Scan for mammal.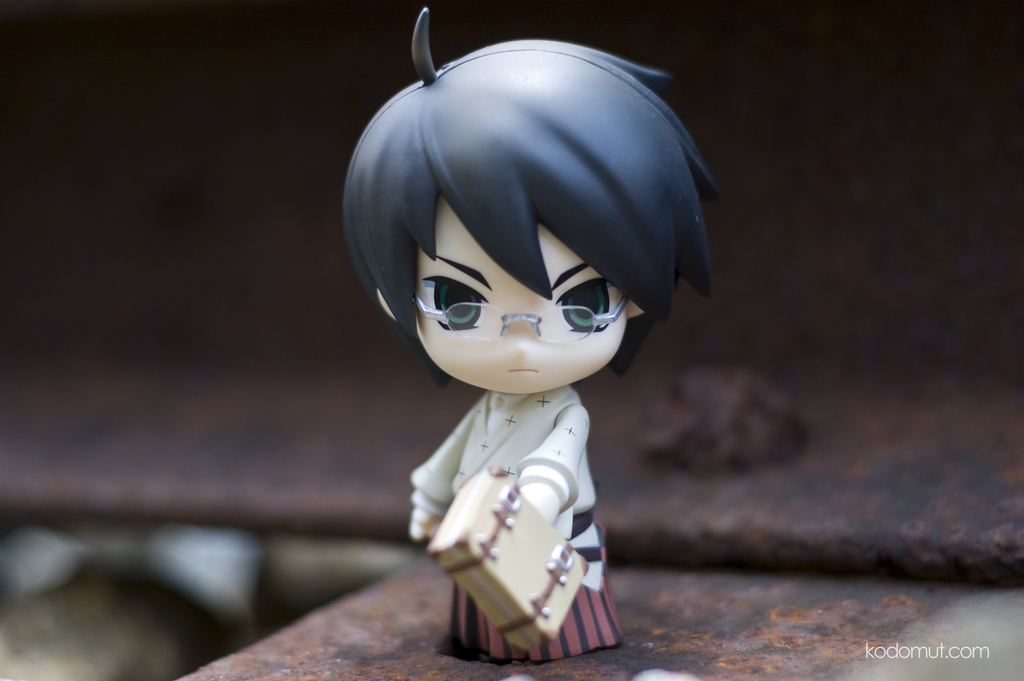
Scan result: bbox=[332, 34, 728, 630].
